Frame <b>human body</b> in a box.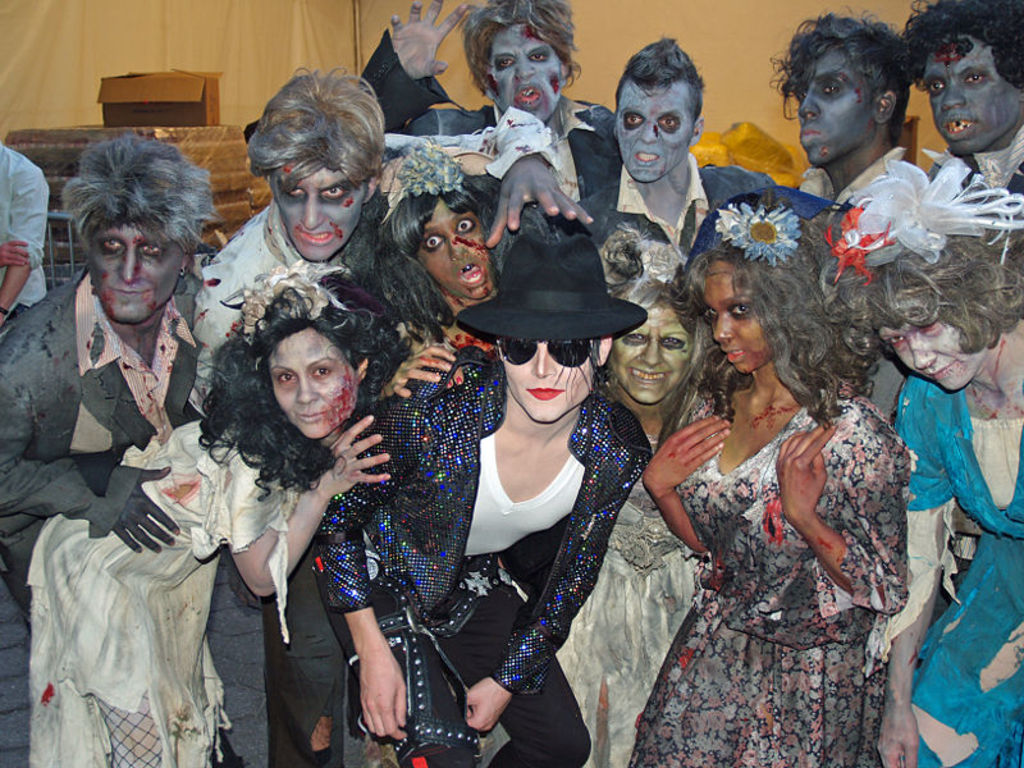
l=0, t=132, r=223, b=625.
